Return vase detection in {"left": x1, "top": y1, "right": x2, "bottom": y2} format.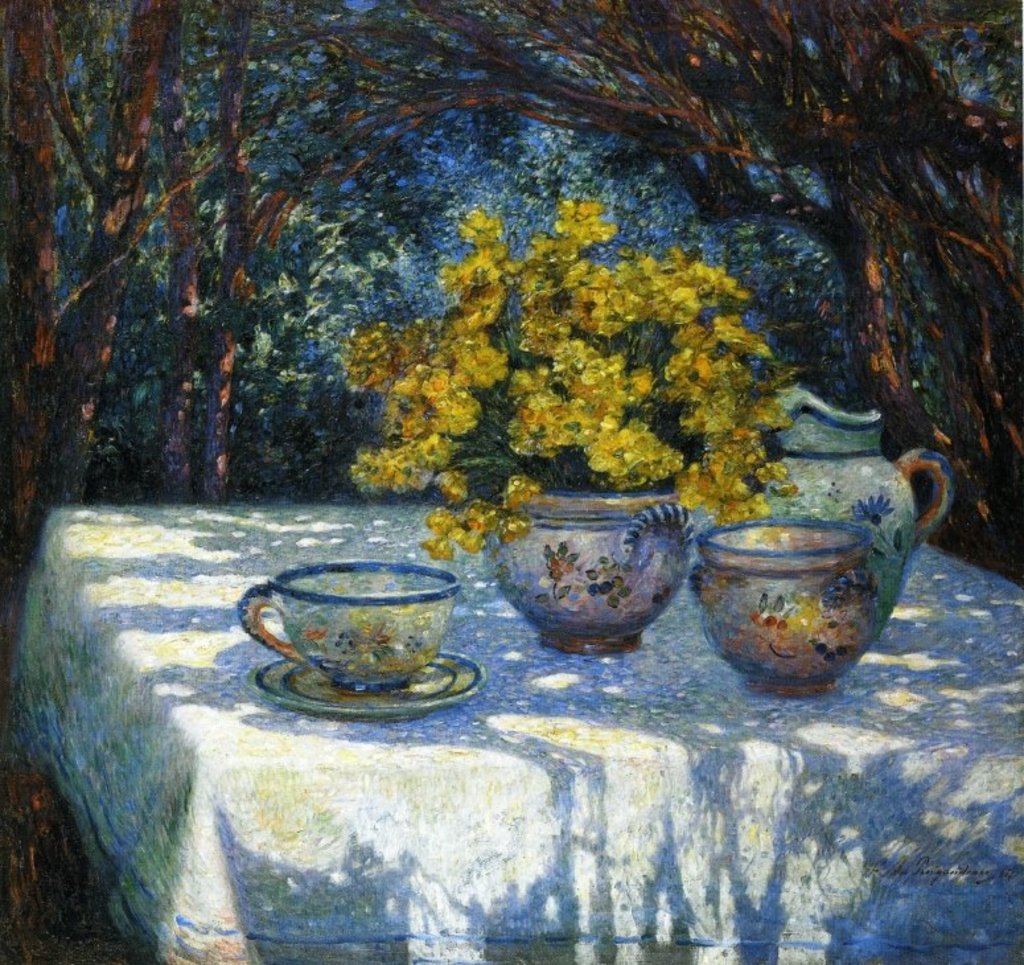
{"left": 691, "top": 513, "right": 881, "bottom": 699}.
